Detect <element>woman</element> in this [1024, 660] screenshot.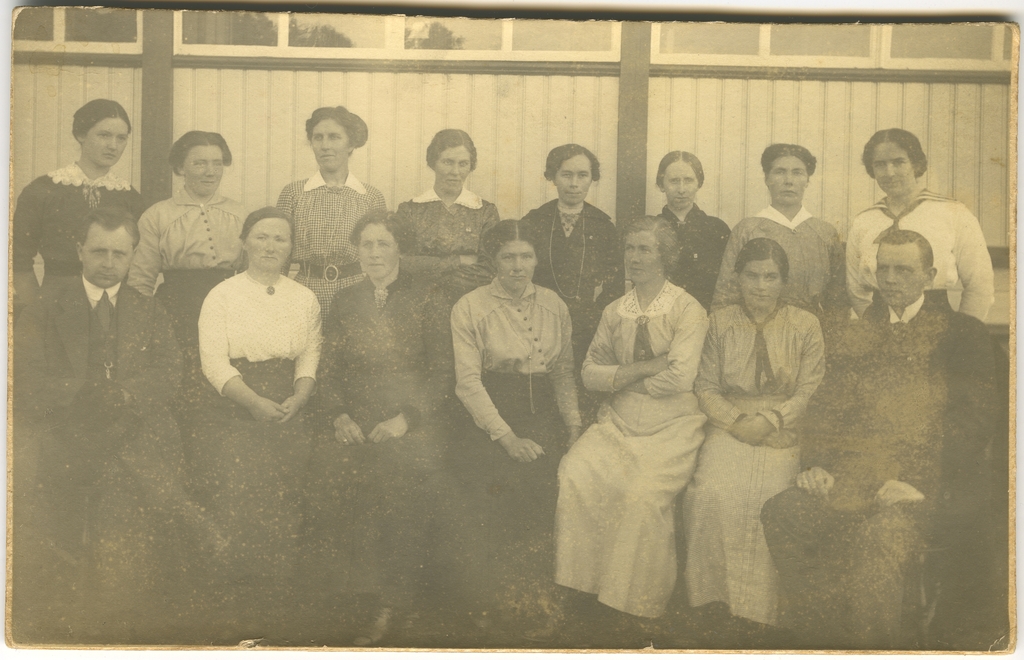
Detection: bbox(8, 99, 149, 310).
